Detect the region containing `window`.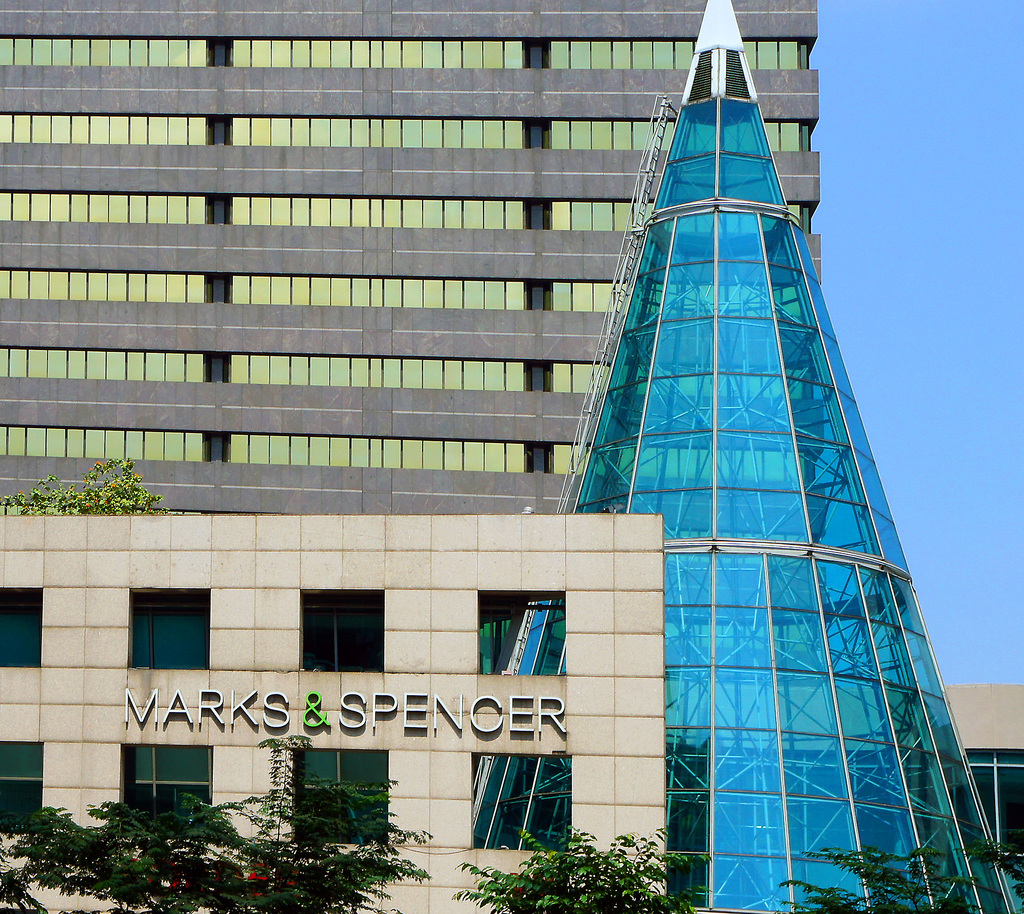
detection(0, 740, 53, 837).
